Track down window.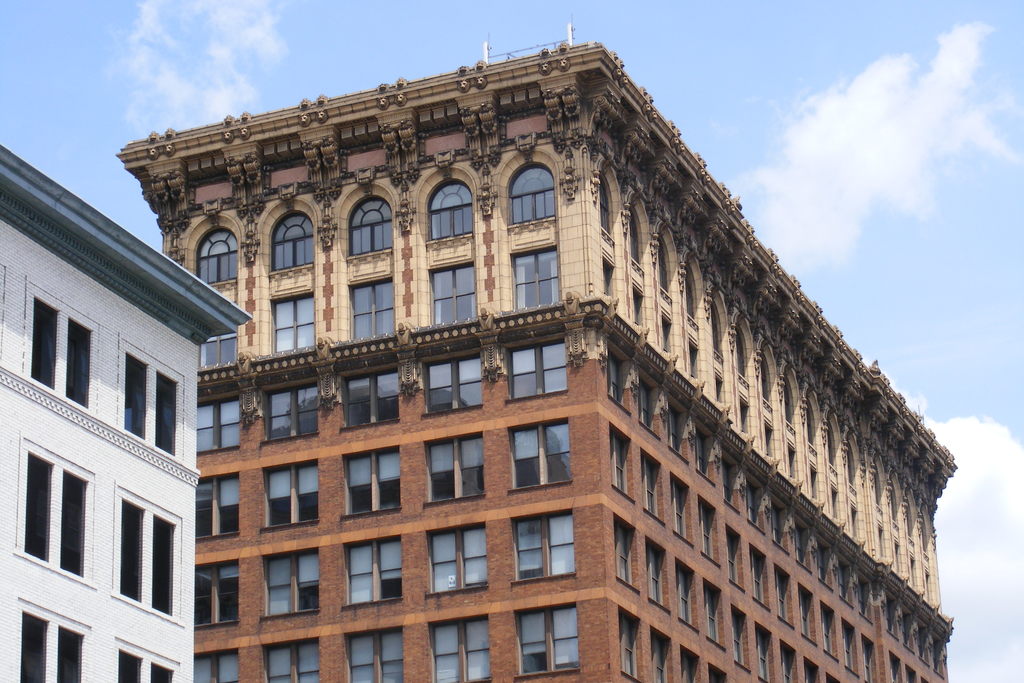
Tracked to locate(200, 224, 238, 283).
